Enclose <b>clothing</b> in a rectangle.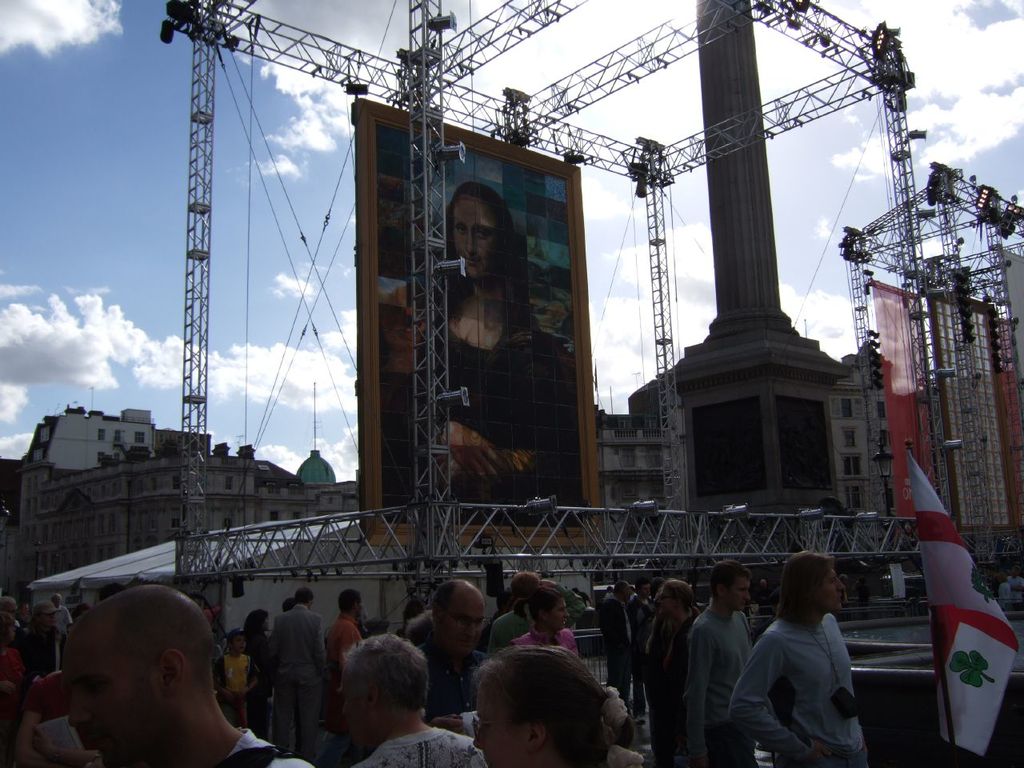
locate(728, 619, 871, 767).
